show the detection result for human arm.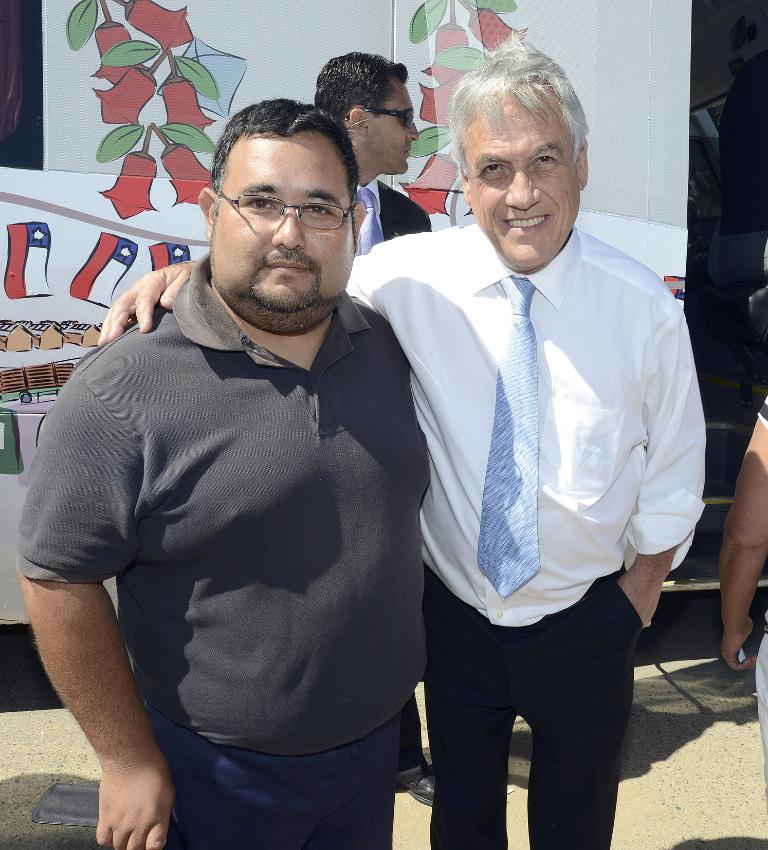
(606,304,707,632).
